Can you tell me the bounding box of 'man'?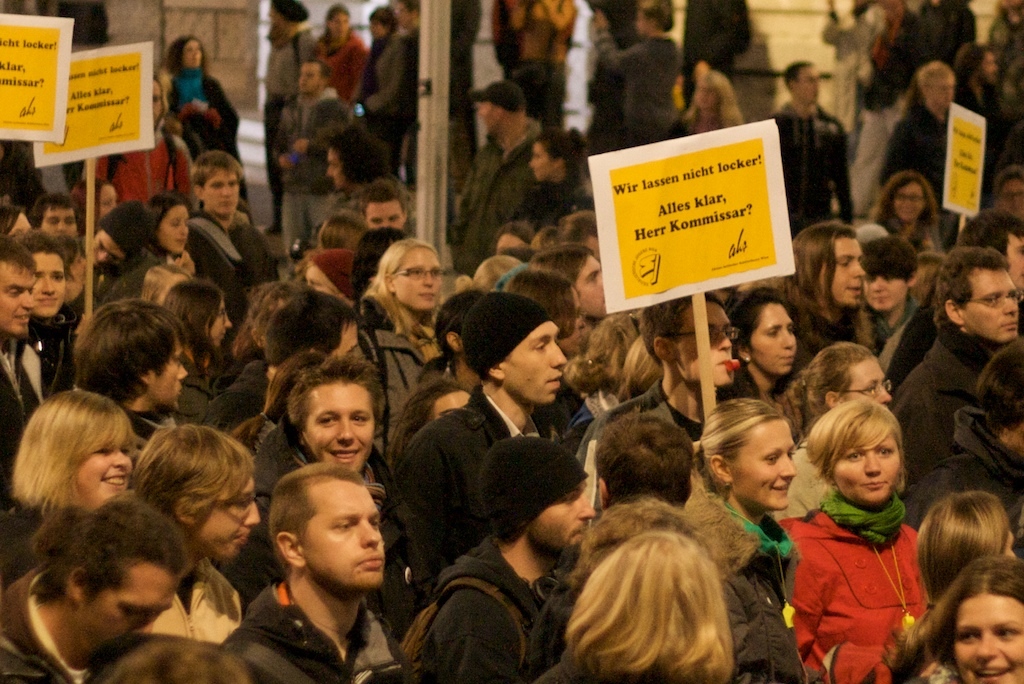
398/438/603/683.
